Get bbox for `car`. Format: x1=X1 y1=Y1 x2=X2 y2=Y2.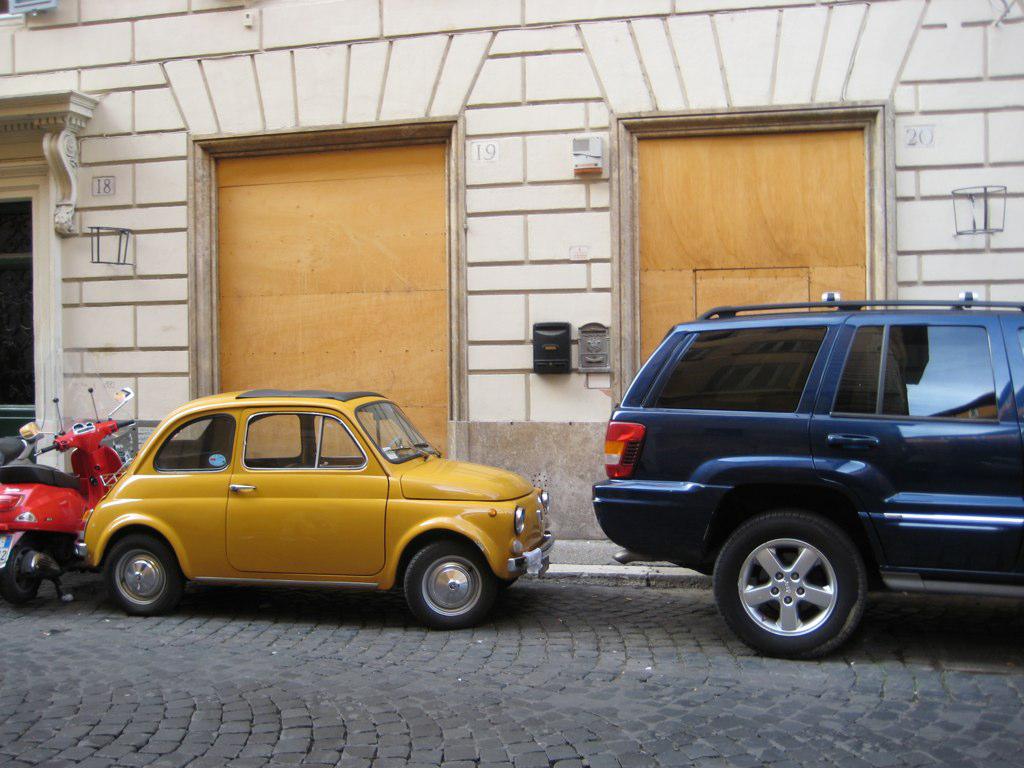
x1=87 y1=386 x2=559 y2=629.
